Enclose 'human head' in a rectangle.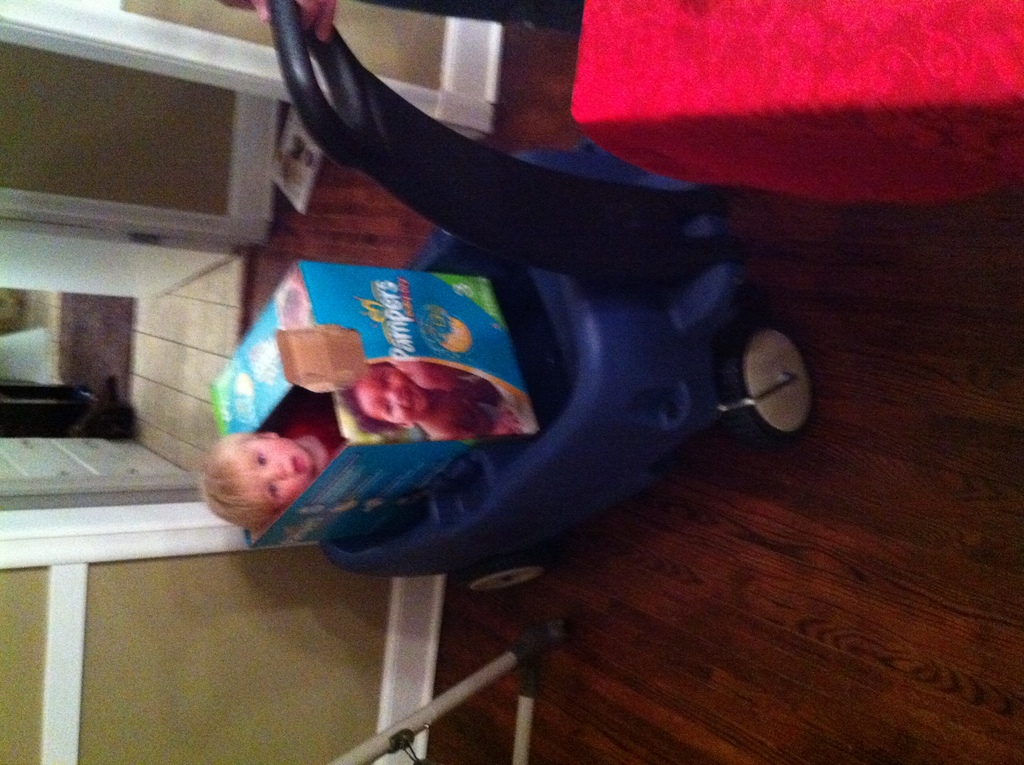
(x1=340, y1=361, x2=429, y2=437).
